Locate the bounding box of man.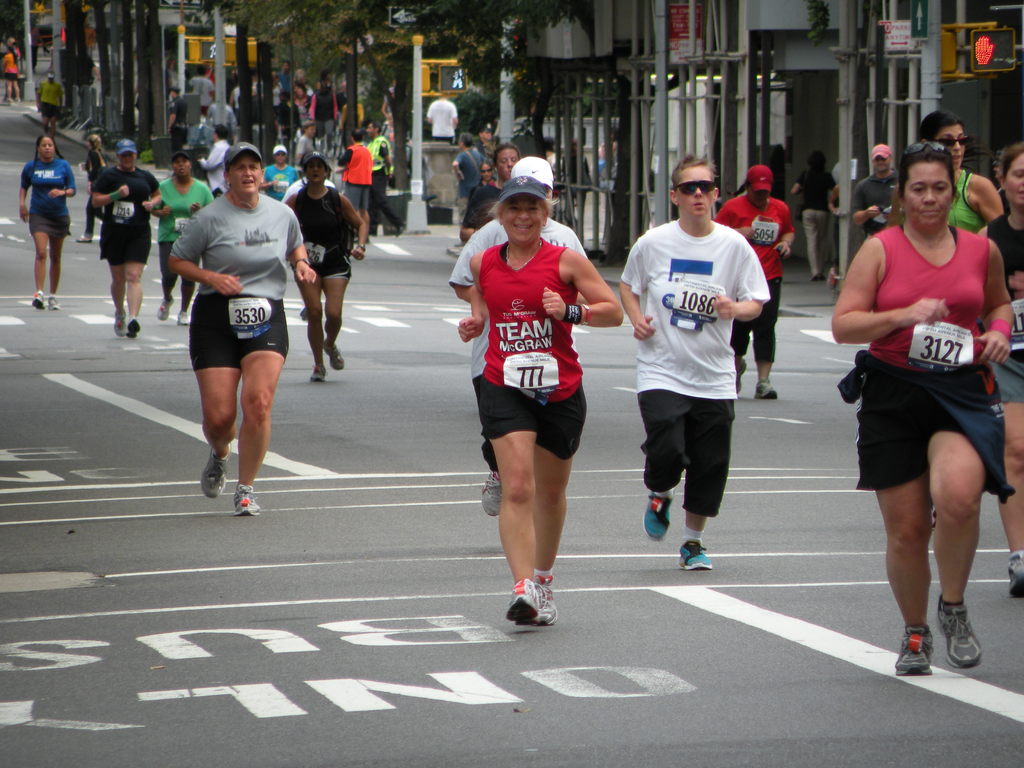
Bounding box: locate(38, 77, 62, 143).
